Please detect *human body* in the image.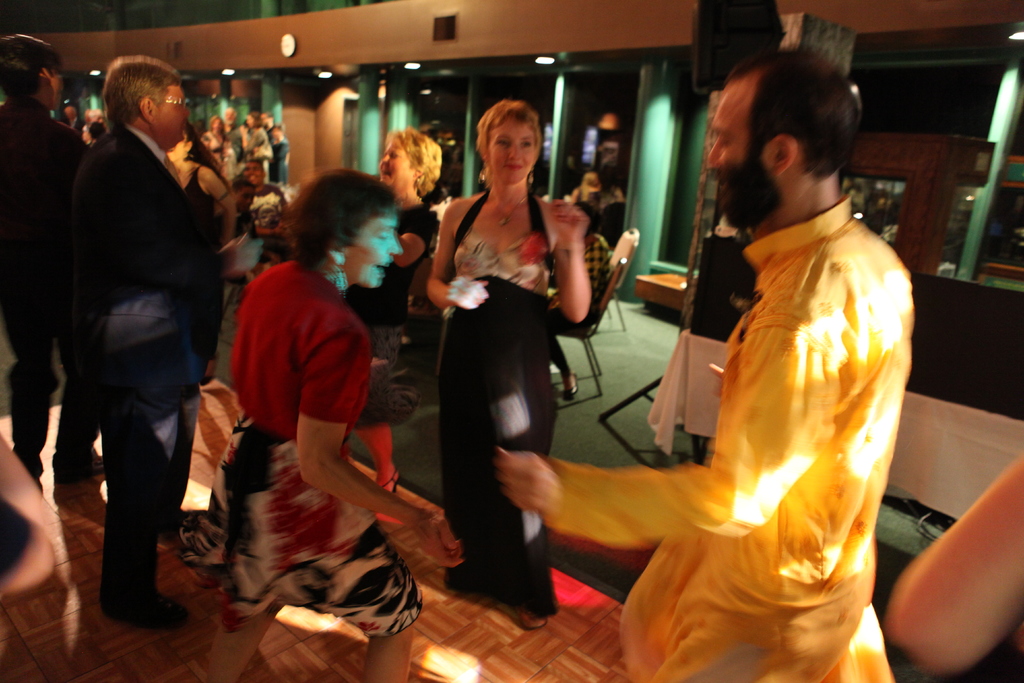
[182,165,464,682].
